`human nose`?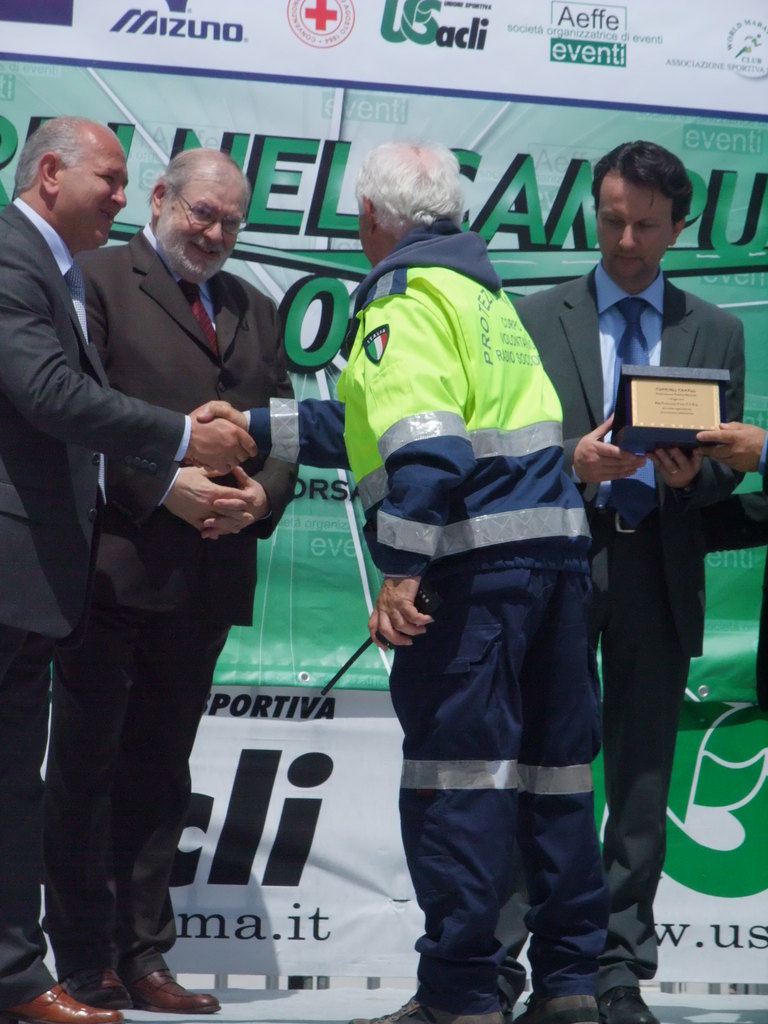
bbox(108, 184, 125, 207)
